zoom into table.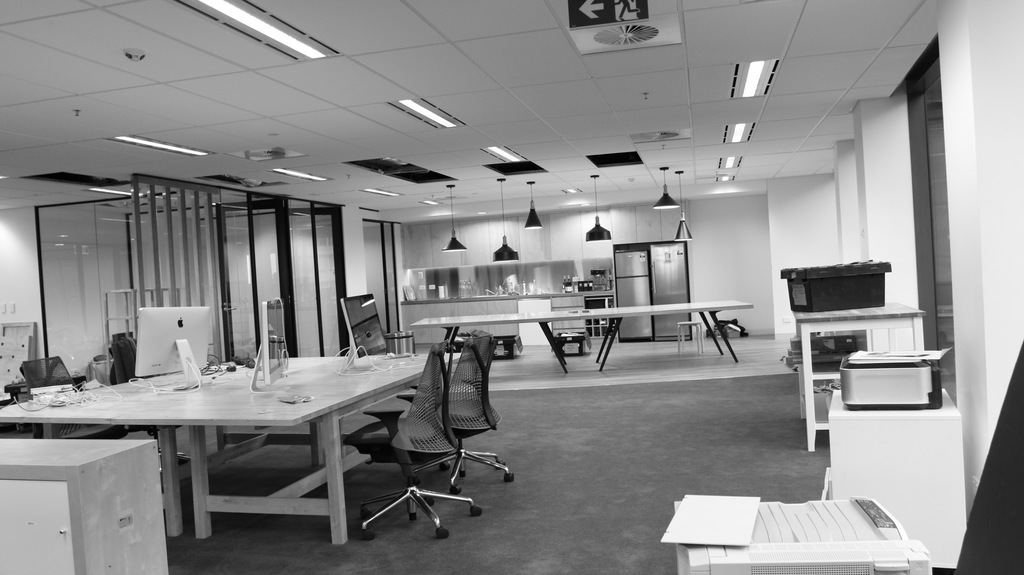
Zoom target: (409,302,755,374).
